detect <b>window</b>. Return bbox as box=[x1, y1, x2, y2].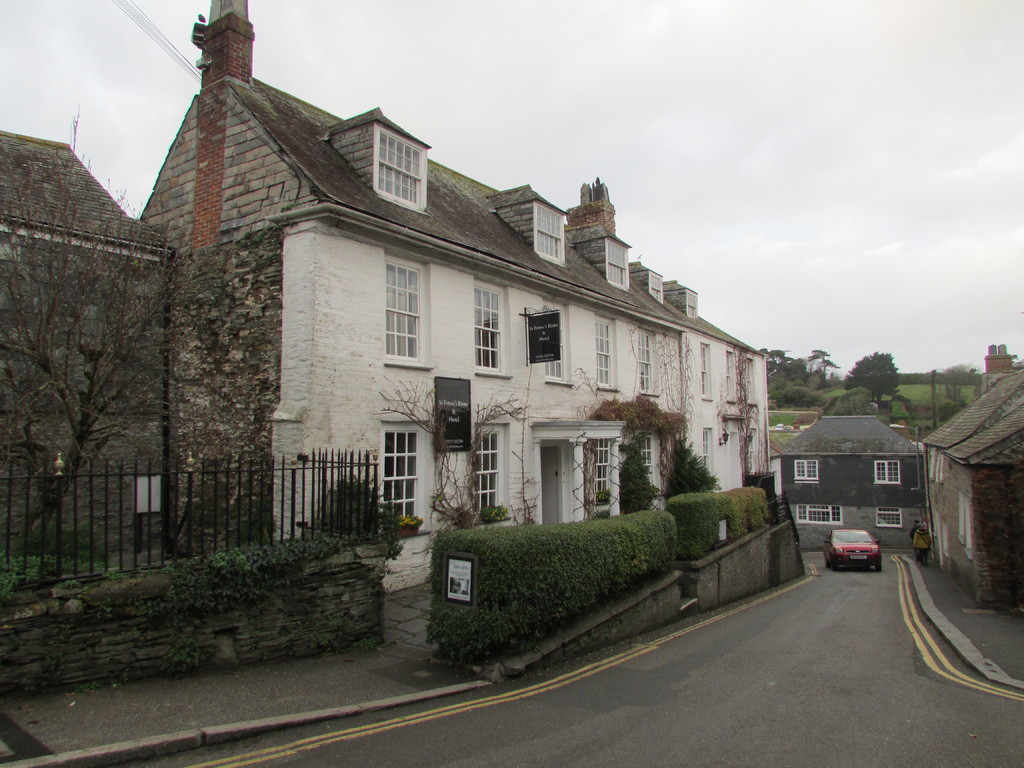
box=[604, 238, 629, 287].
